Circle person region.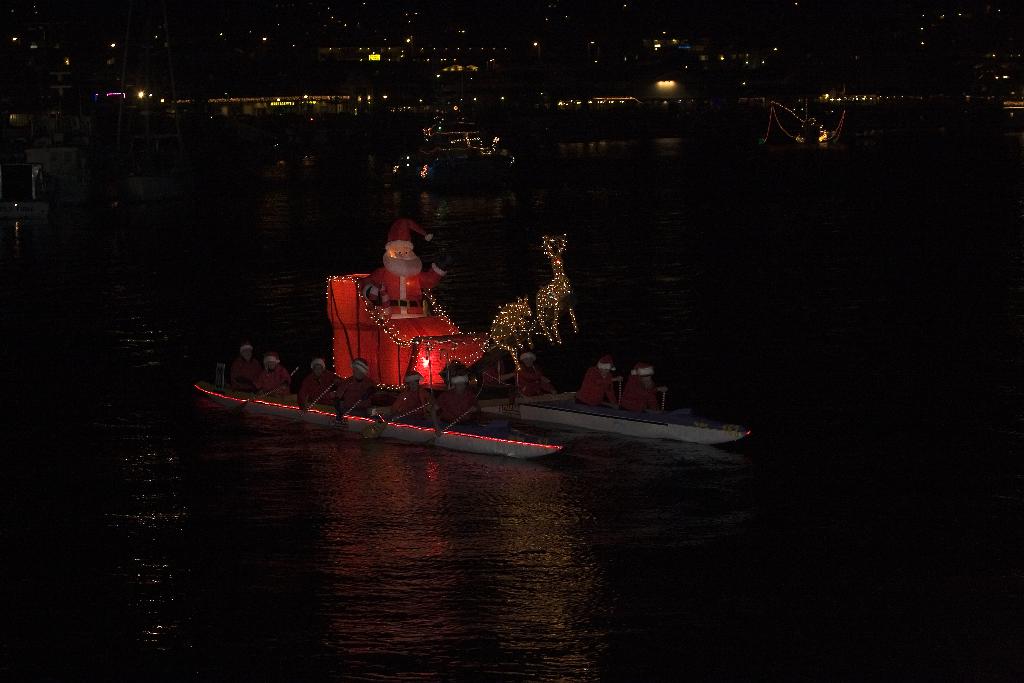
Region: <bbox>428, 369, 477, 435</bbox>.
